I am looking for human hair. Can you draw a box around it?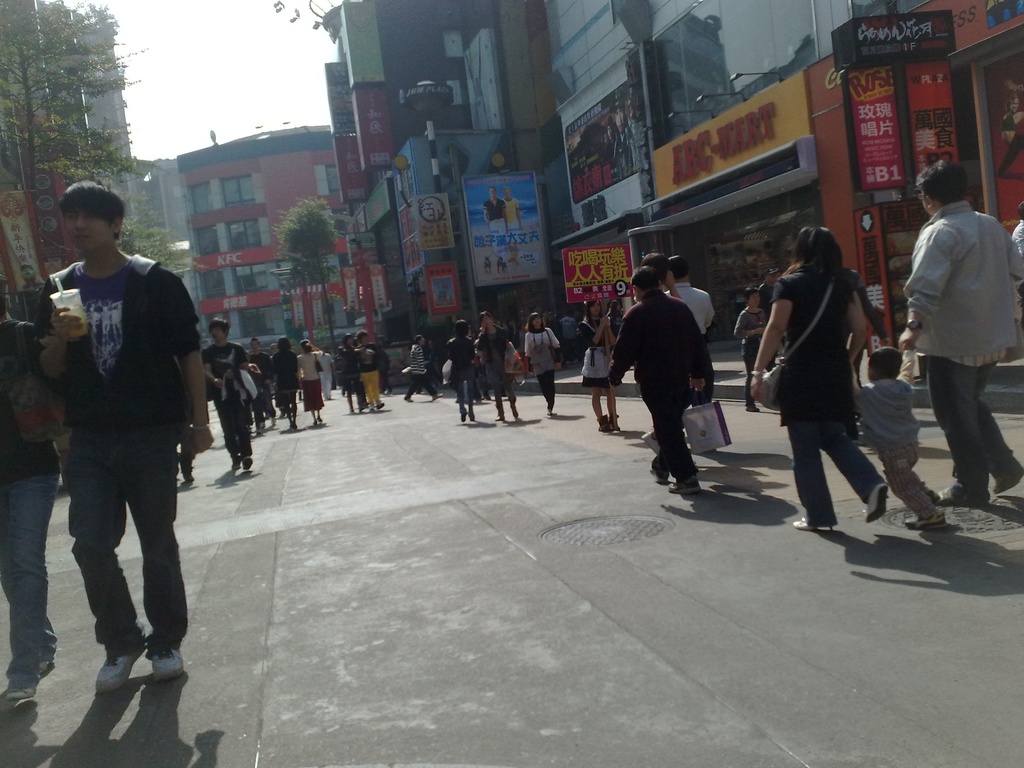
Sure, the bounding box is bbox=(661, 253, 692, 282).
